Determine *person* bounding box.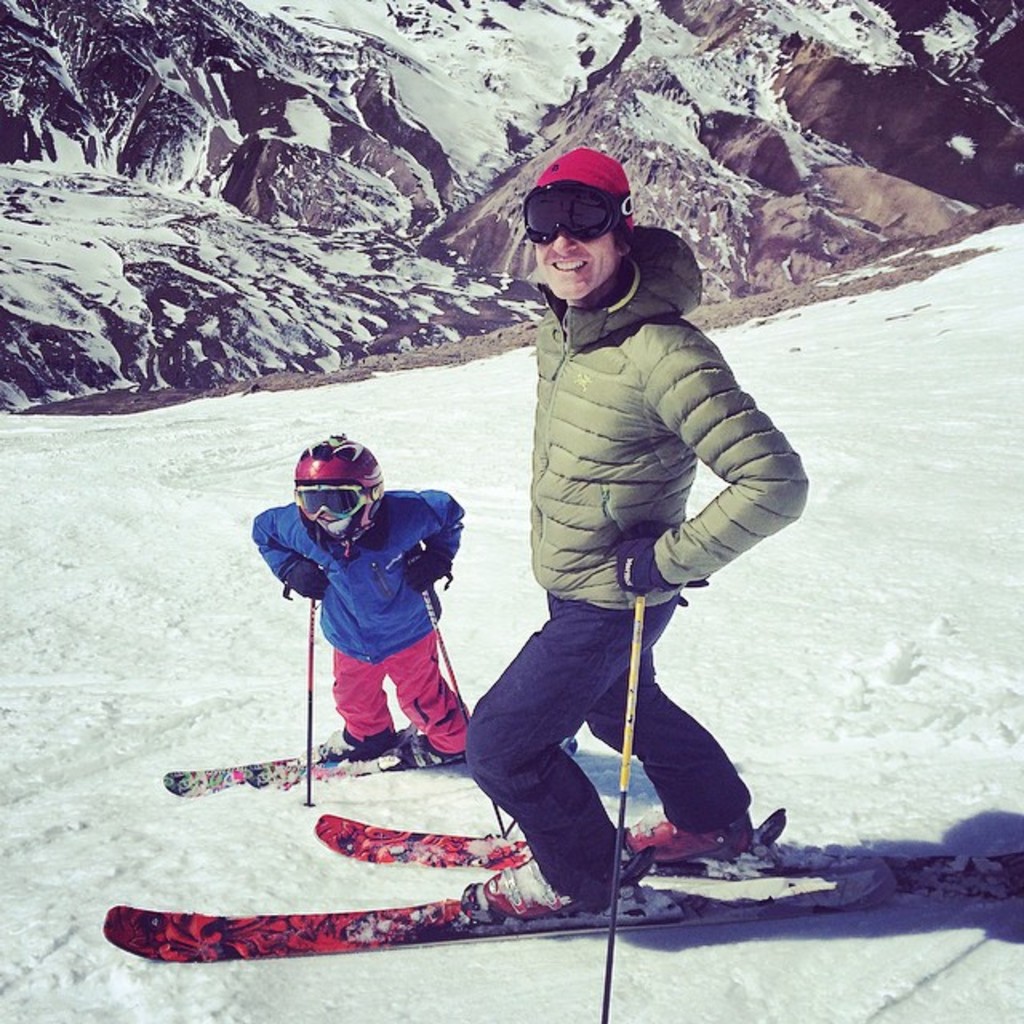
Determined: detection(462, 149, 806, 915).
